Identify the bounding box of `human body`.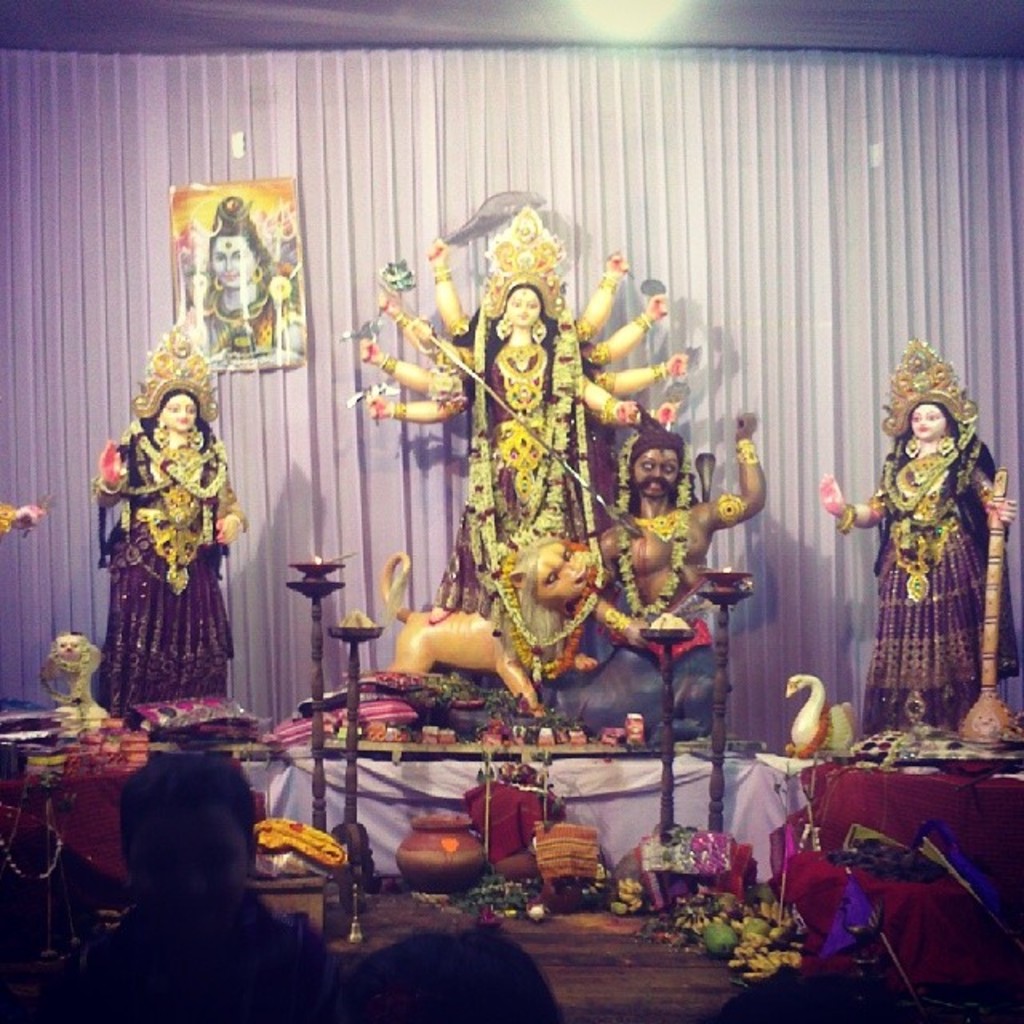
BBox(861, 326, 997, 757).
